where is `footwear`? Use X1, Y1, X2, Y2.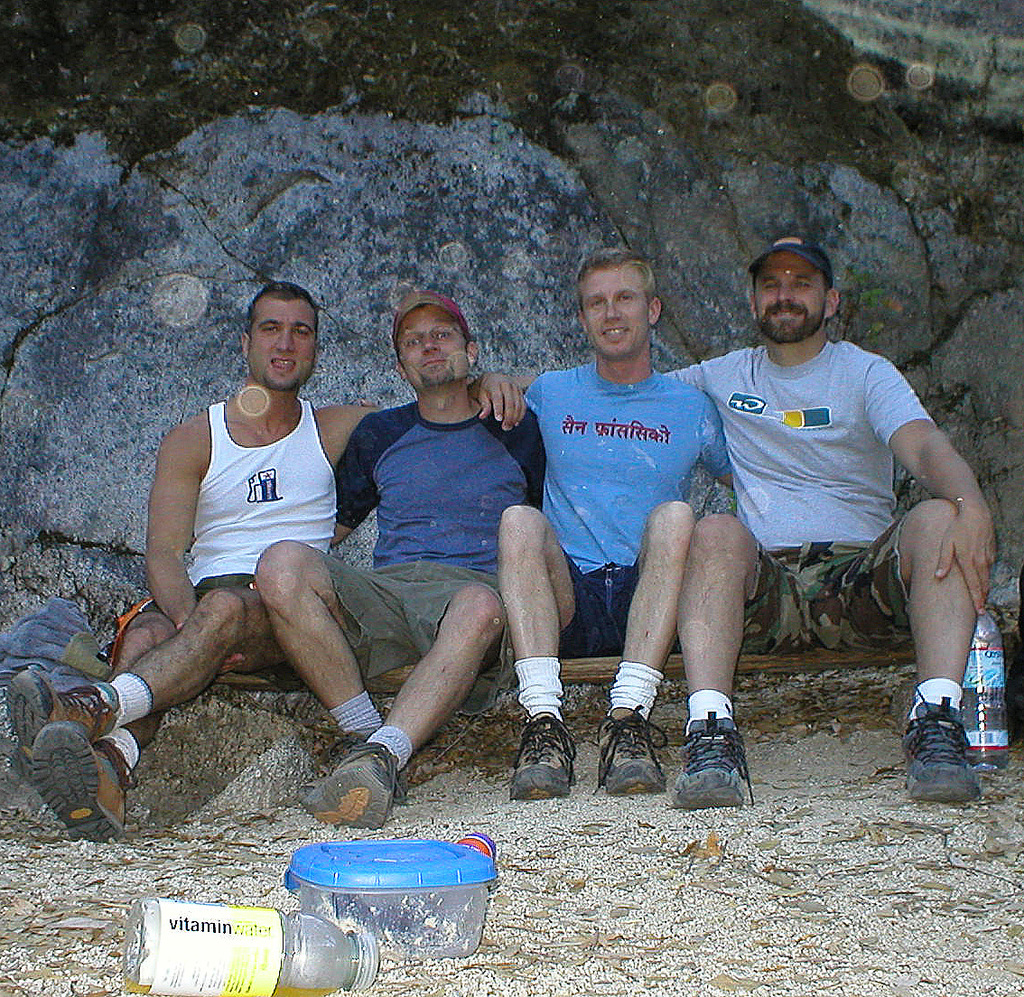
507, 717, 582, 806.
